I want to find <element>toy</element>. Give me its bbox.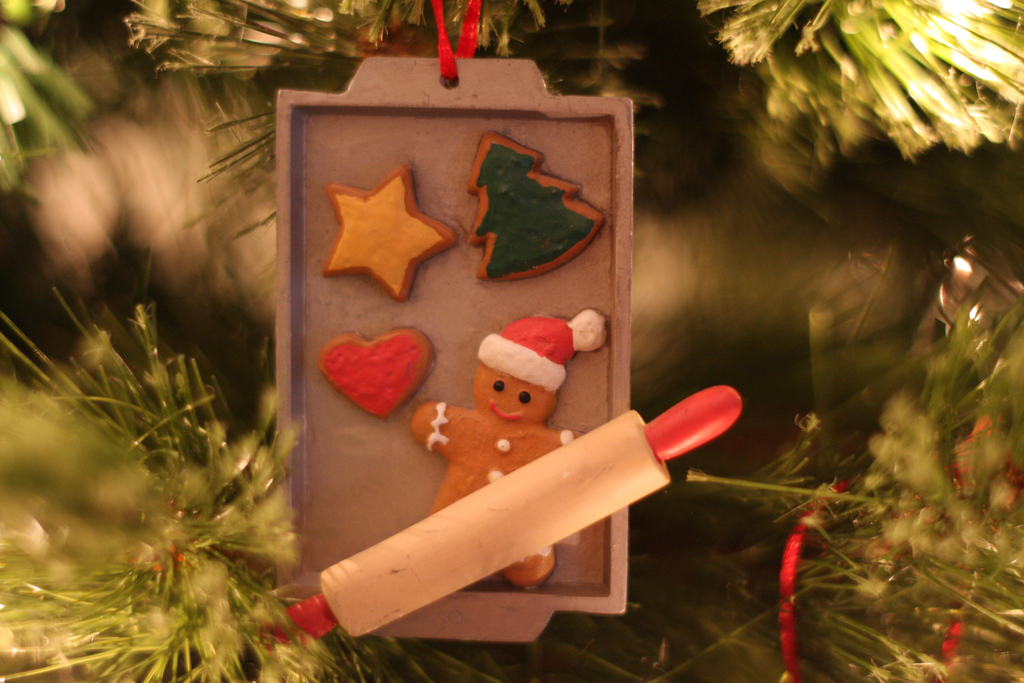
rect(275, 58, 632, 645).
